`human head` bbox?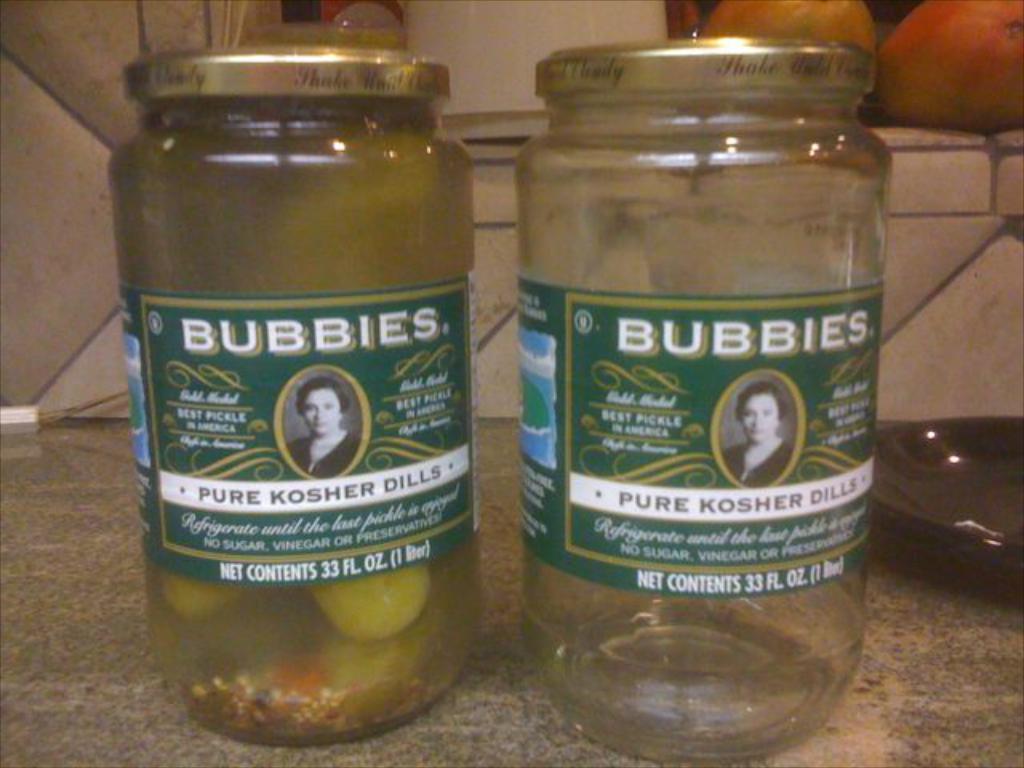
<box>294,381,350,434</box>
